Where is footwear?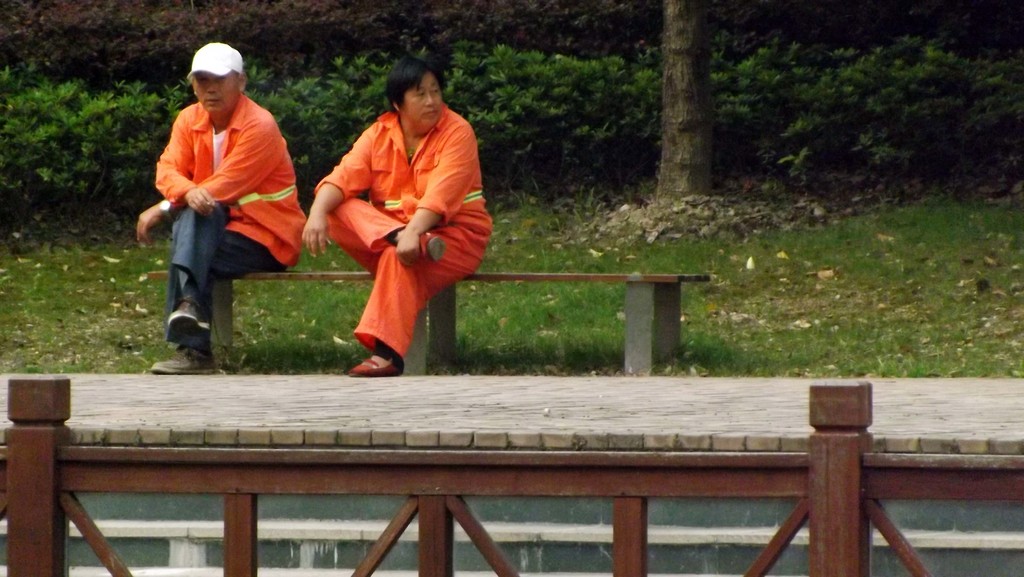
crop(345, 360, 399, 377).
